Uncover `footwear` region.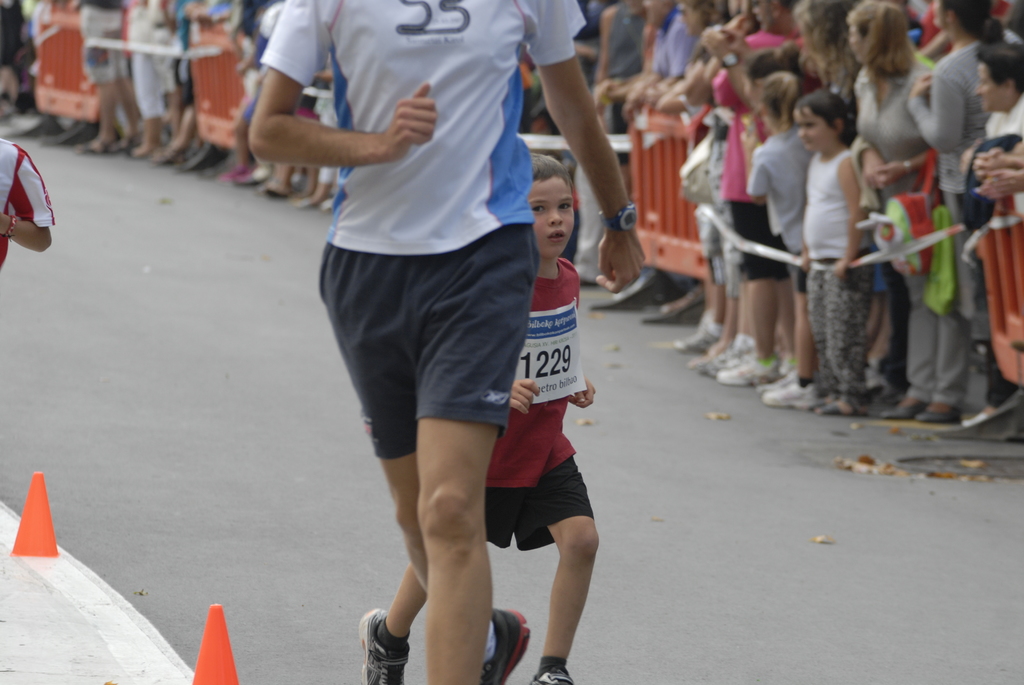
Uncovered: [364,607,406,684].
